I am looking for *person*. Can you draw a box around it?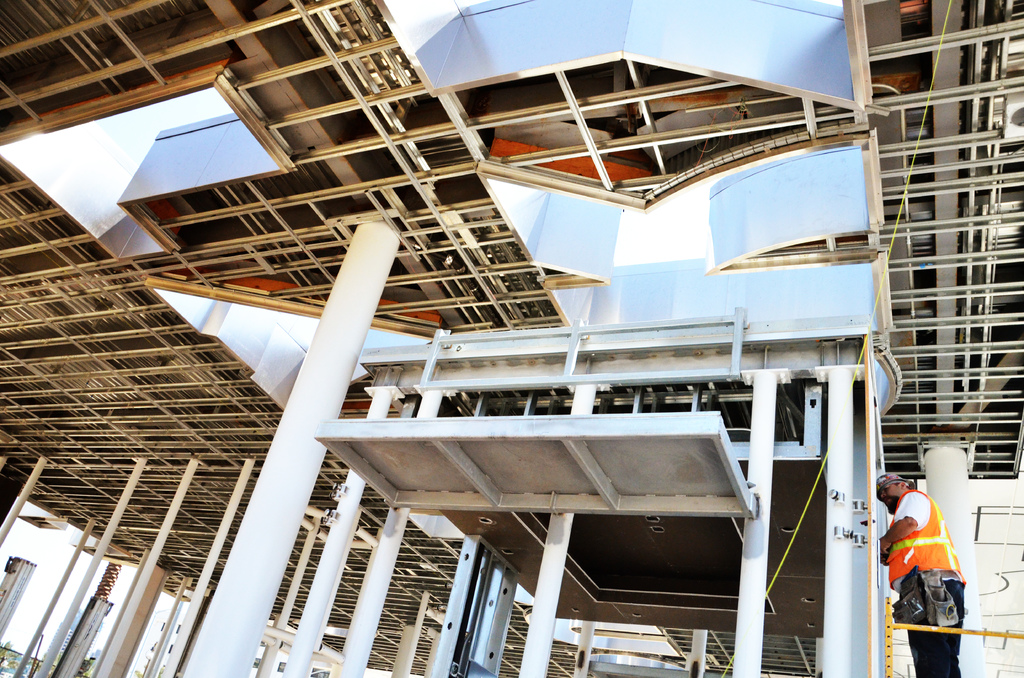
Sure, the bounding box is BBox(881, 462, 964, 658).
